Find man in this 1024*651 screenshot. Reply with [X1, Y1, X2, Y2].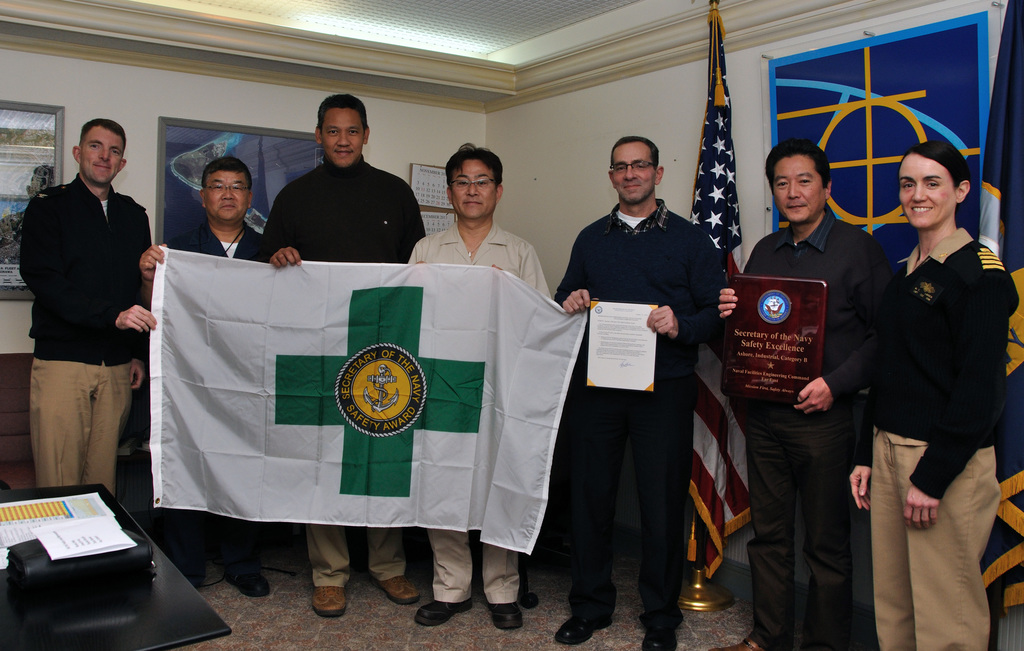
[552, 135, 721, 650].
